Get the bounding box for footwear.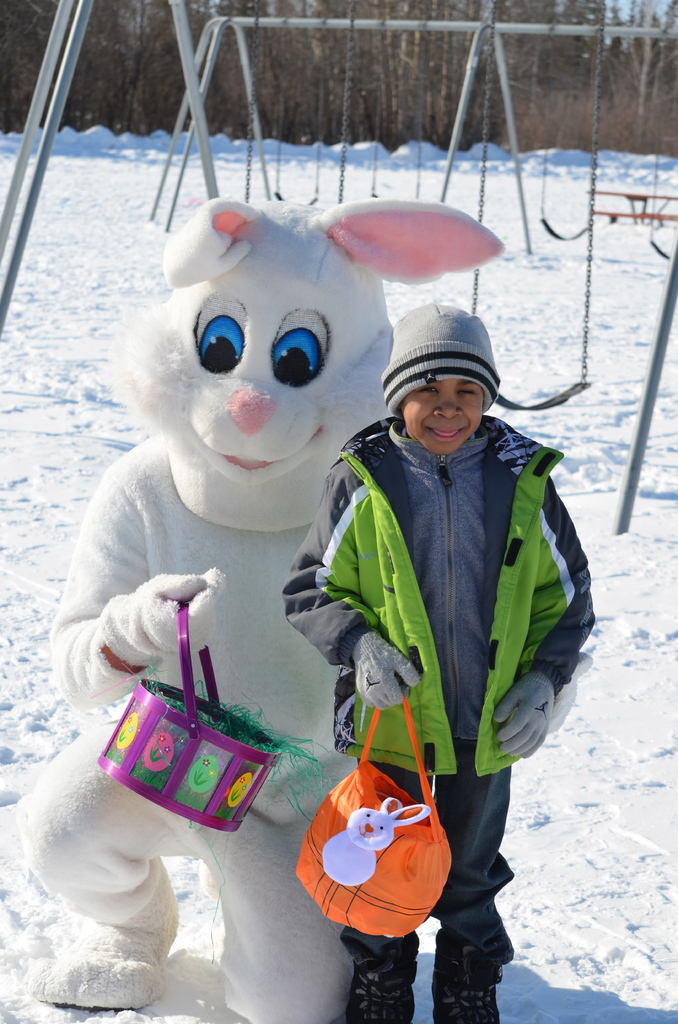
(x1=32, y1=899, x2=174, y2=1002).
